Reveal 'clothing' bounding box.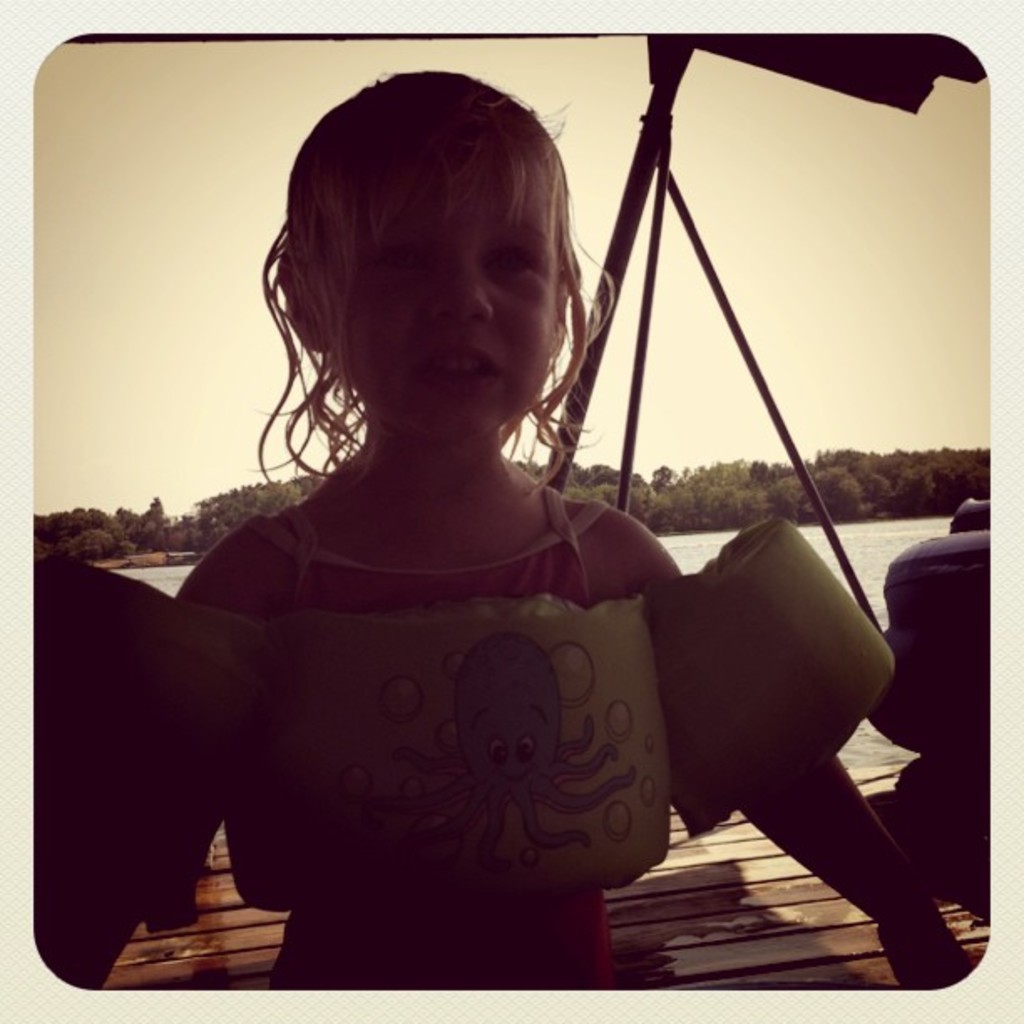
Revealed: x1=243 y1=479 x2=611 y2=987.
